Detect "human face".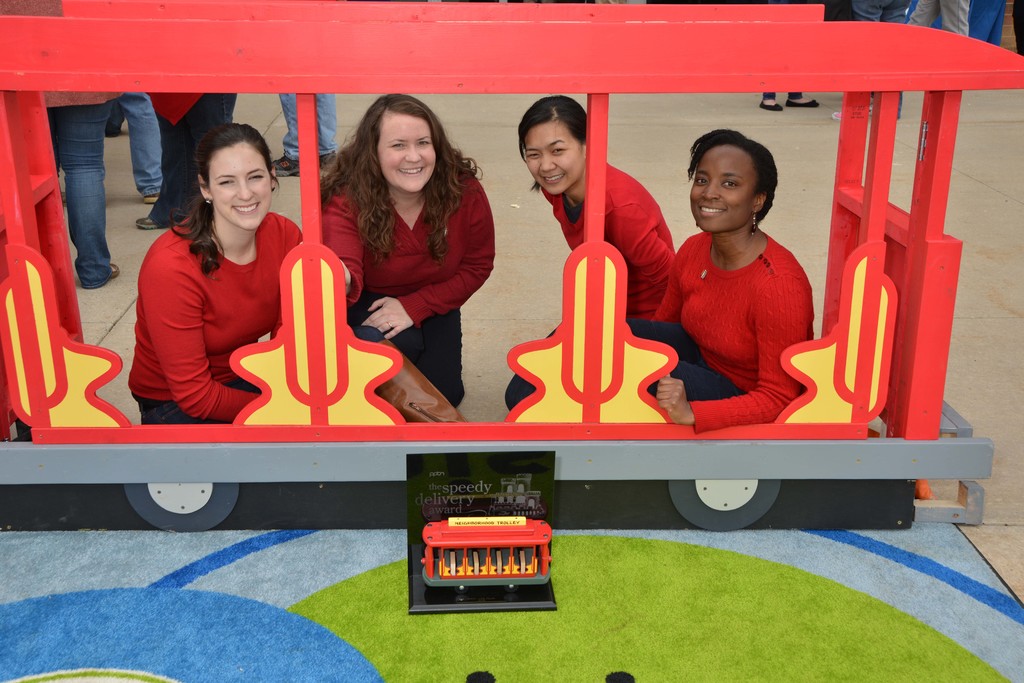
Detected at 355:104:449:189.
